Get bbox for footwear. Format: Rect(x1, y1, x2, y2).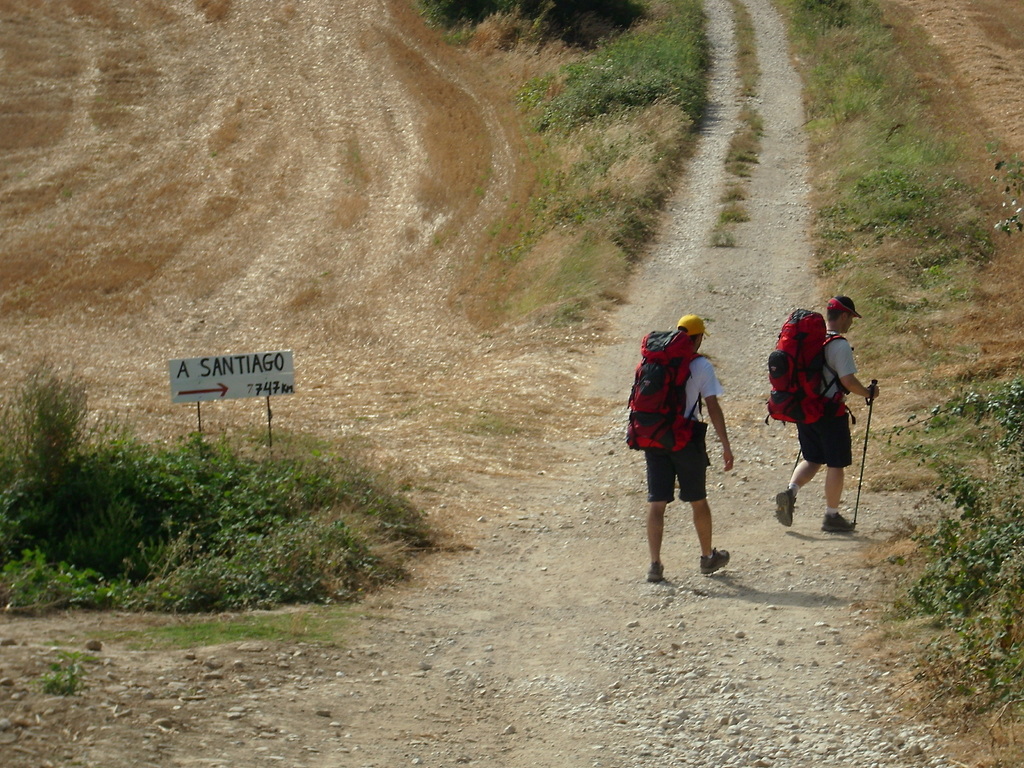
Rect(778, 481, 794, 525).
